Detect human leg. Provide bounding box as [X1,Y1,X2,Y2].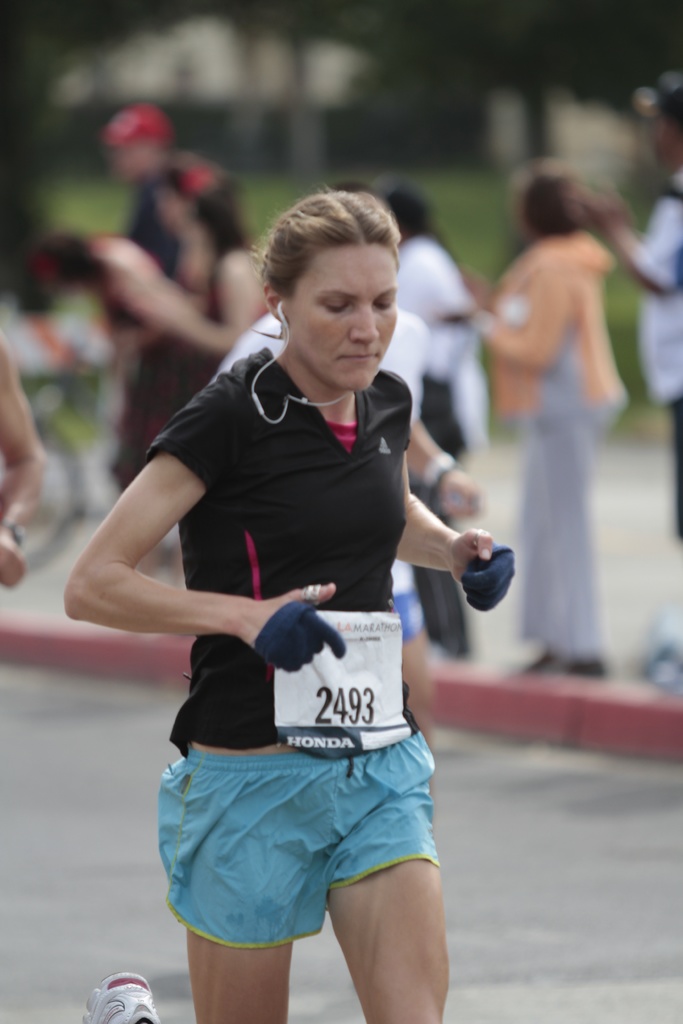
[506,400,632,682].
